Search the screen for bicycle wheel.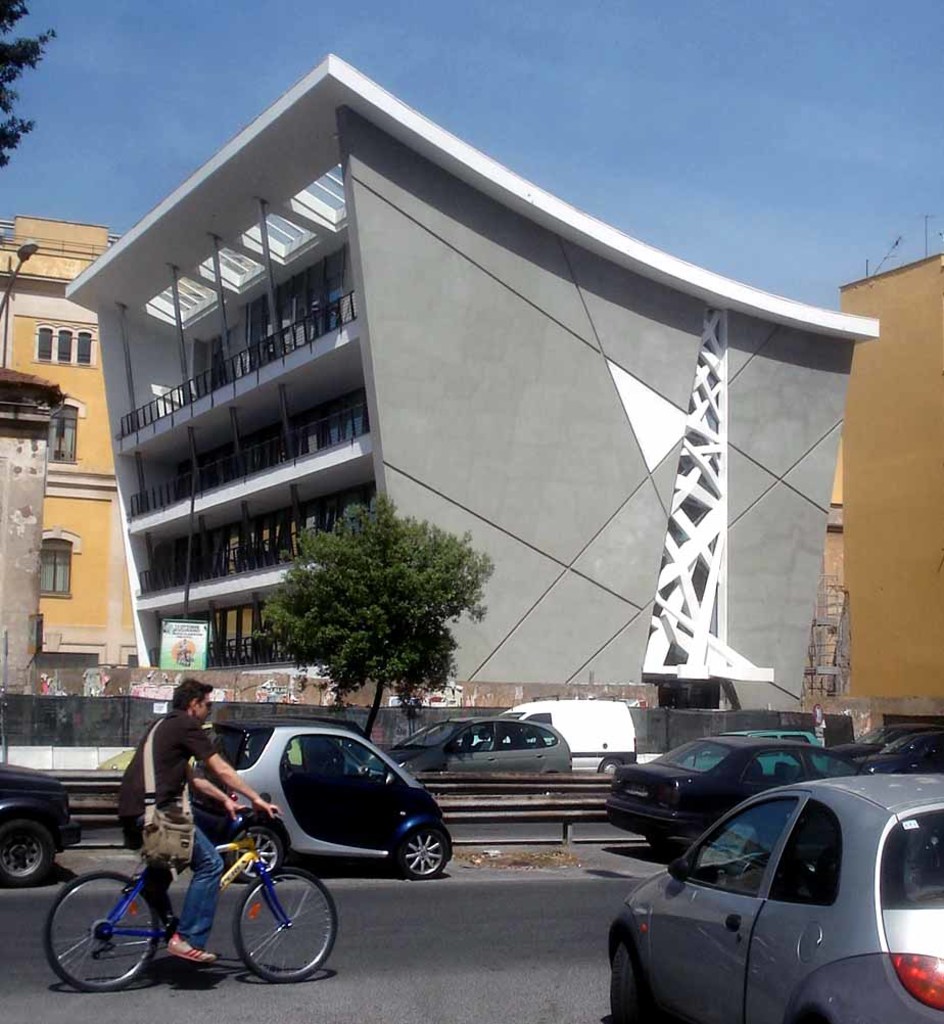
Found at (45,882,144,986).
